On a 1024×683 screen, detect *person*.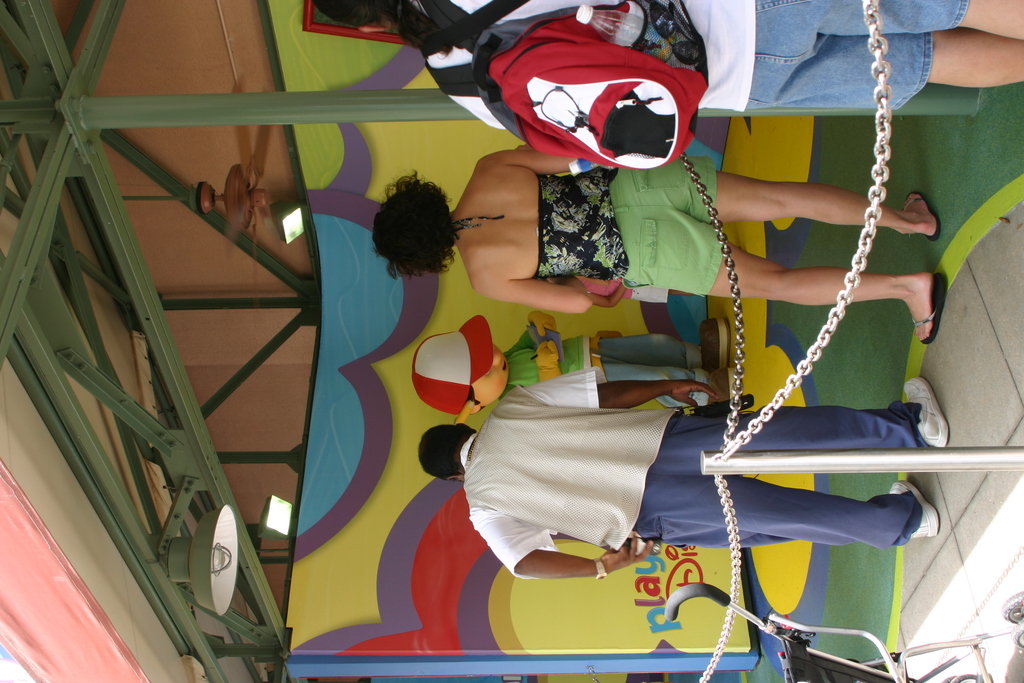
<region>419, 377, 950, 570</region>.
